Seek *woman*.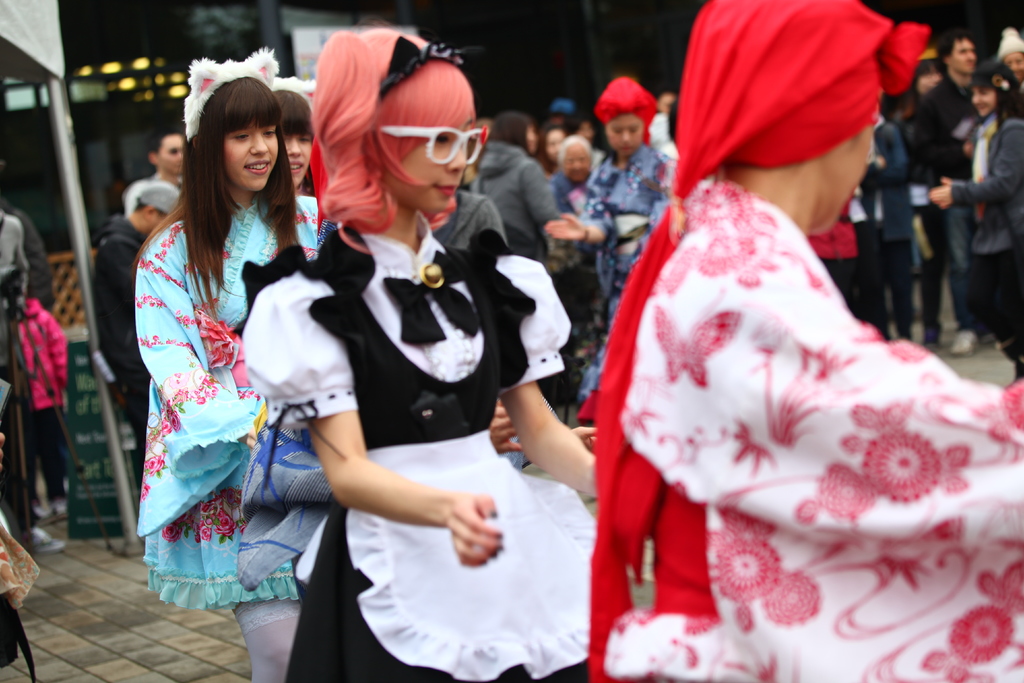
568/0/1023/682.
